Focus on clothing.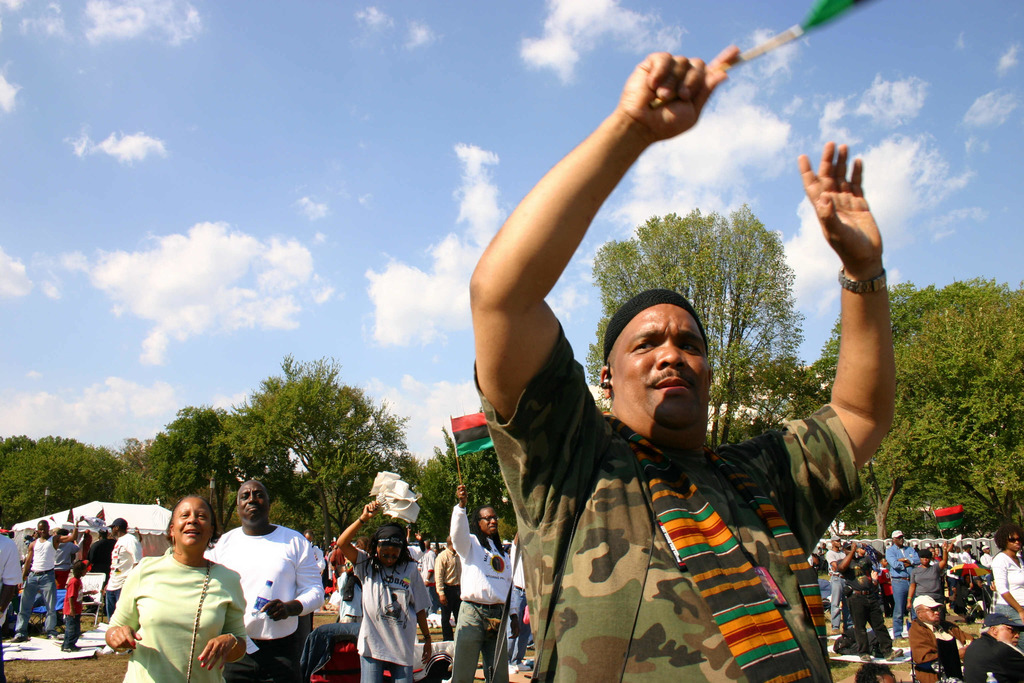
Focused at pyautogui.locateOnScreen(103, 542, 247, 682).
